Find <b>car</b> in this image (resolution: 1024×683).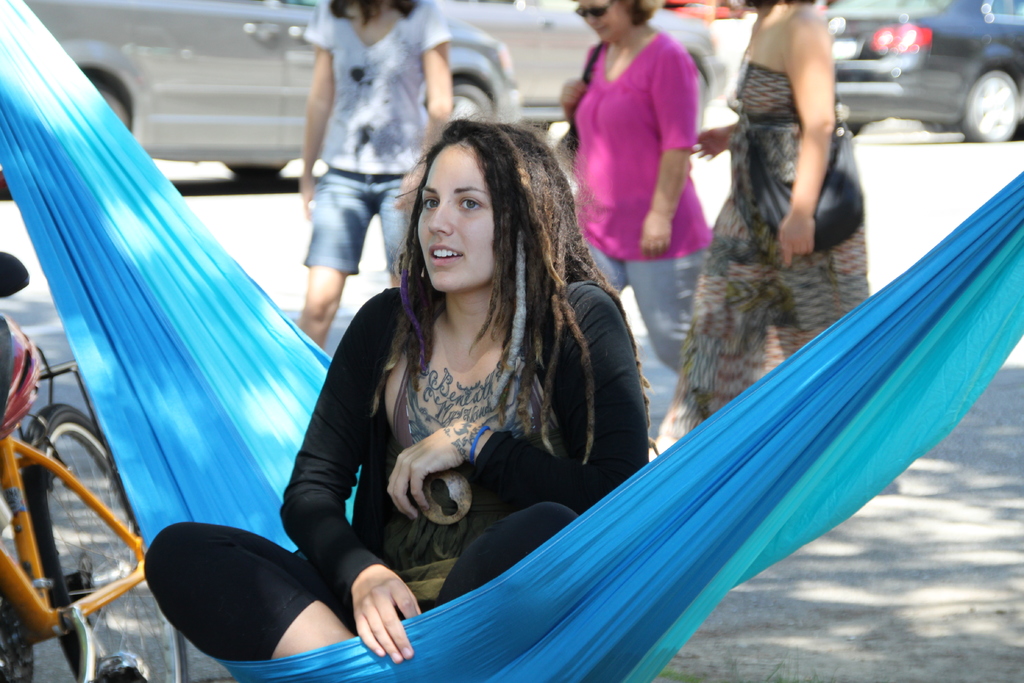
bbox=(22, 0, 519, 185).
